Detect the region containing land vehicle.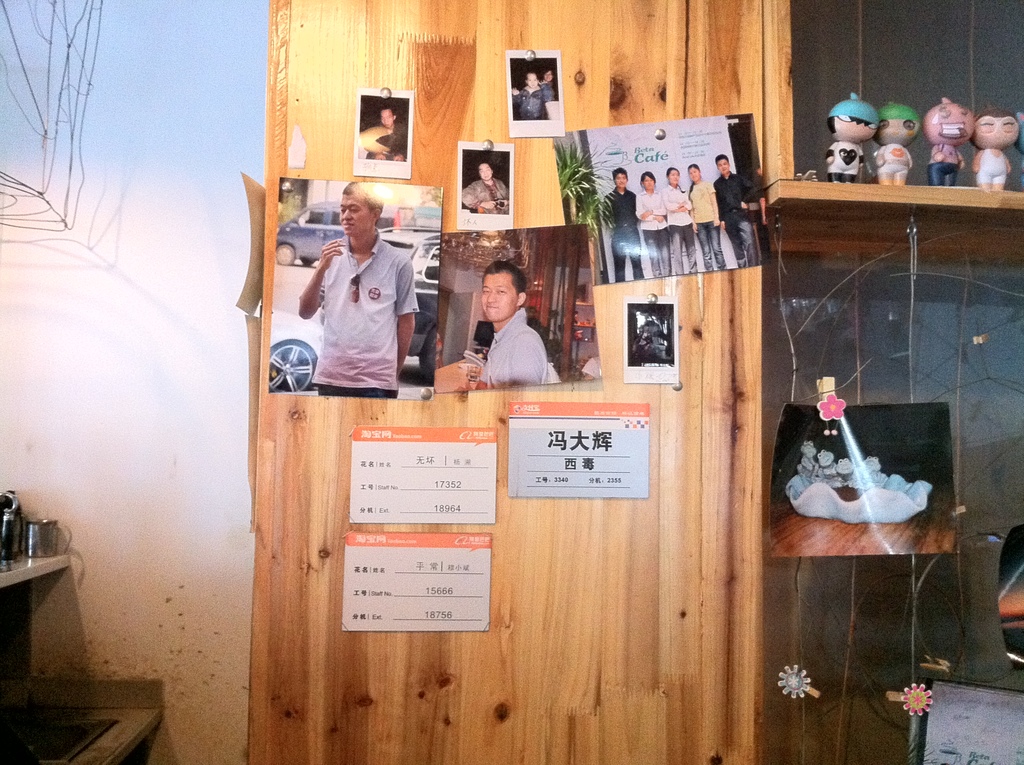
(264, 307, 321, 392).
